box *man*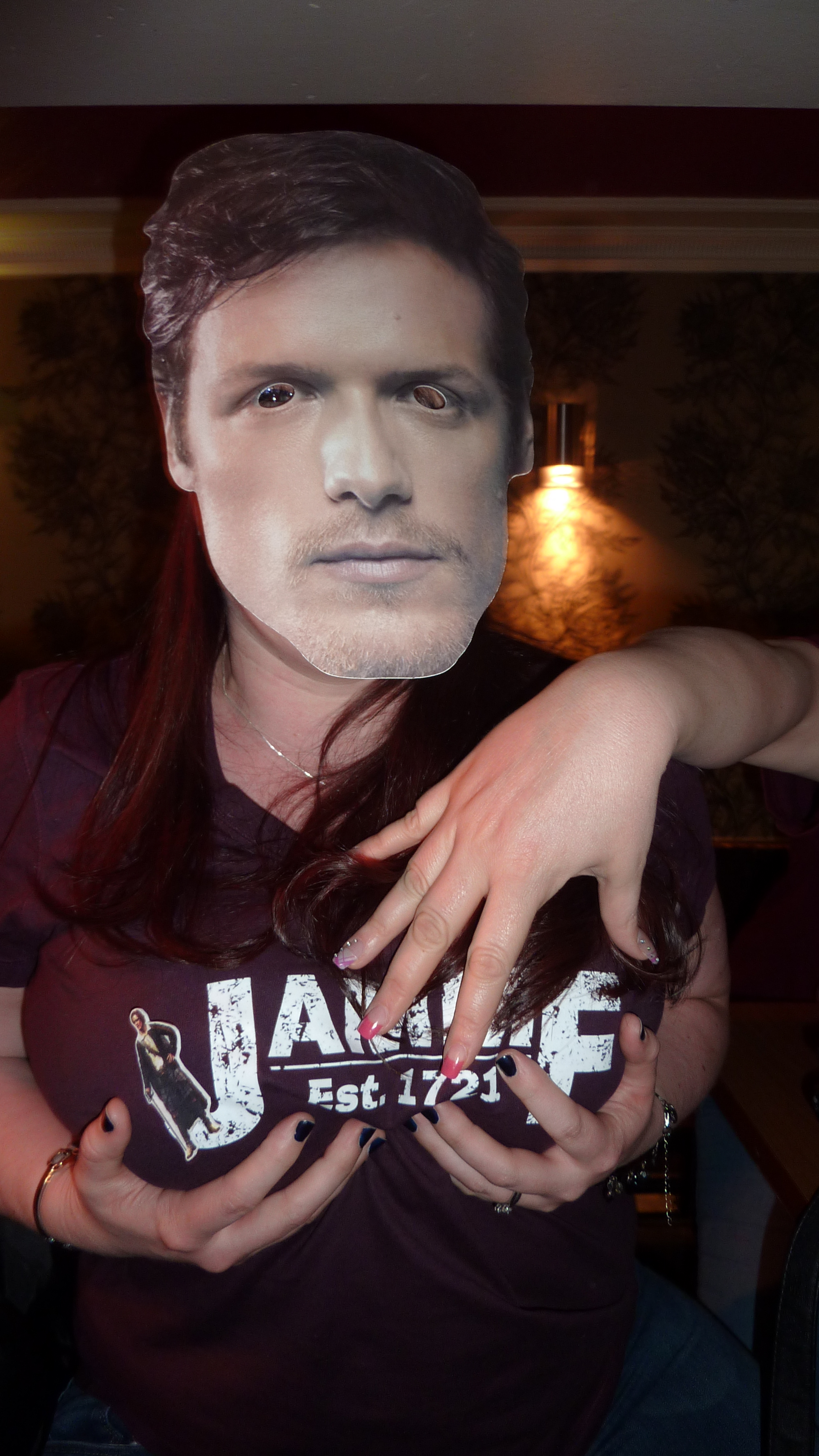
left=53, top=49, right=197, bottom=254
